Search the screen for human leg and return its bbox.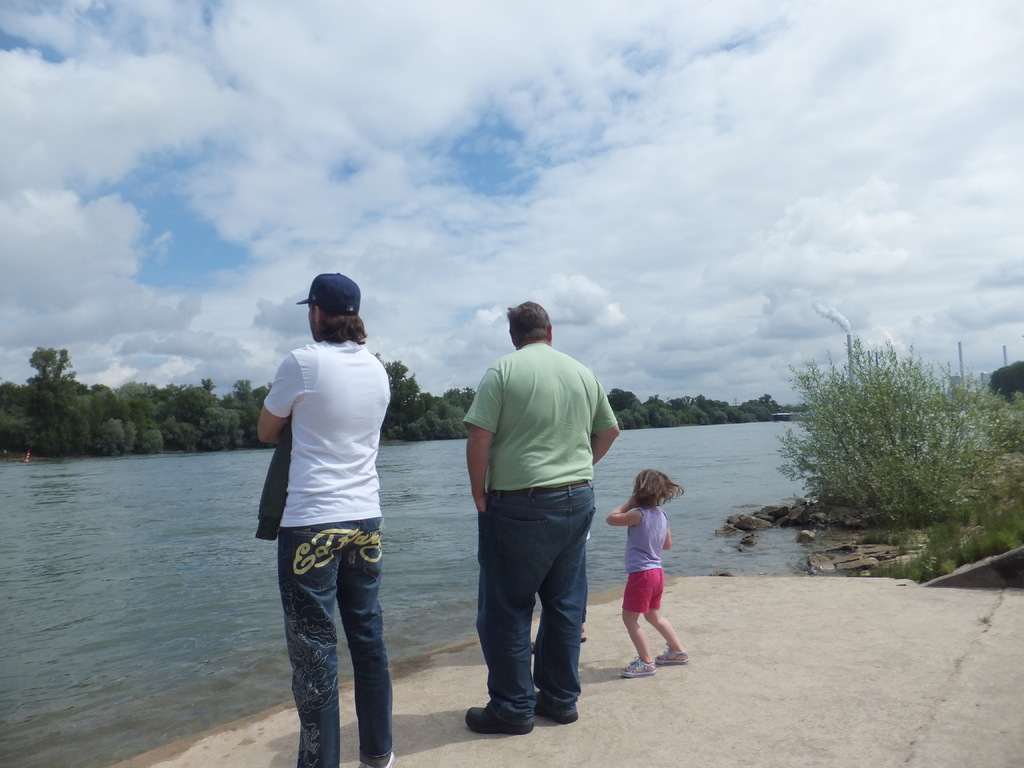
Found: (532,479,593,719).
